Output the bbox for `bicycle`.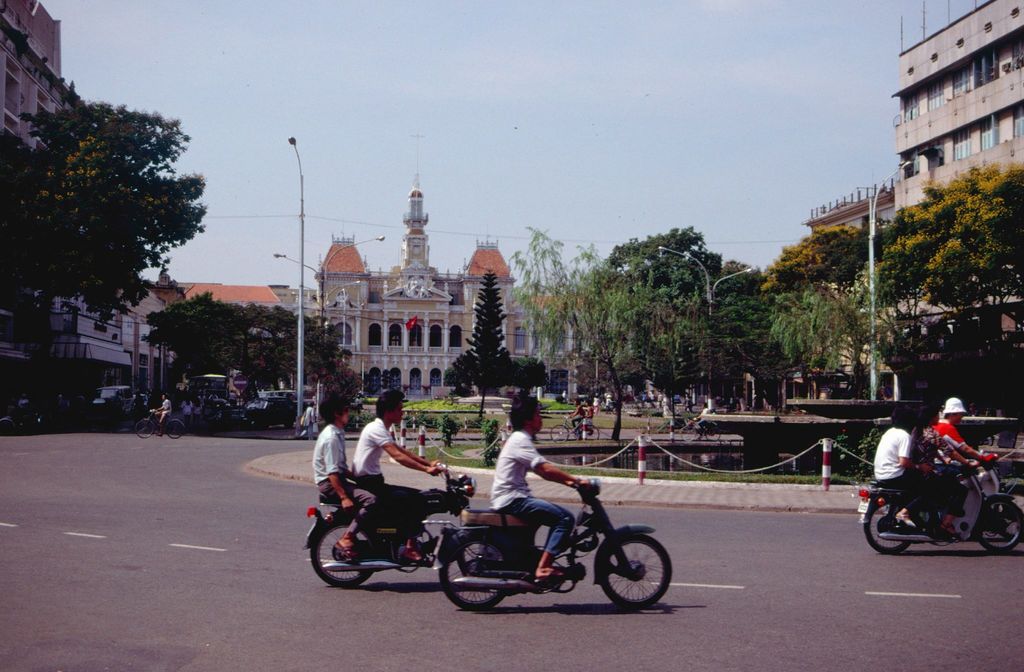
(681, 419, 721, 440).
